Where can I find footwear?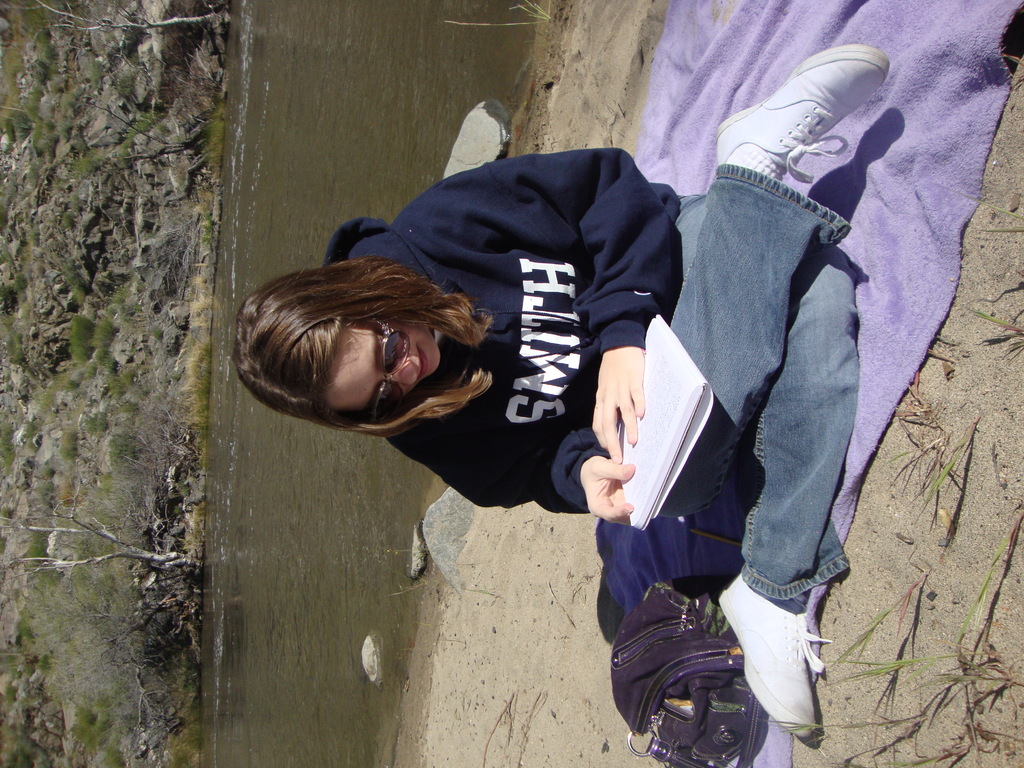
You can find it at 719:558:812:751.
